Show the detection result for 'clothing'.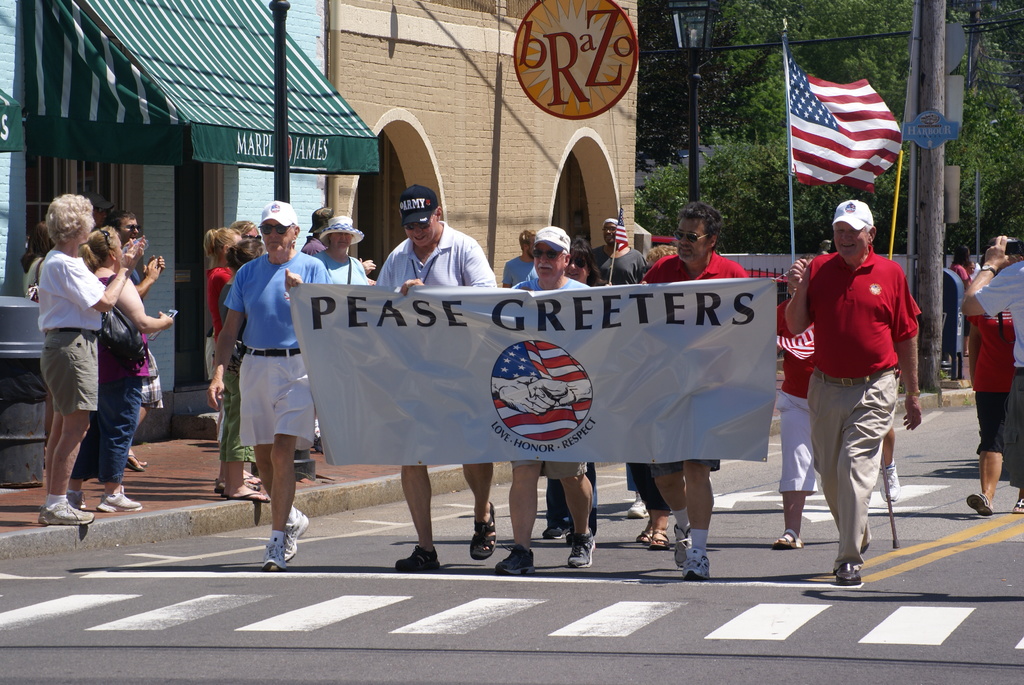
x1=67, y1=275, x2=150, y2=484.
